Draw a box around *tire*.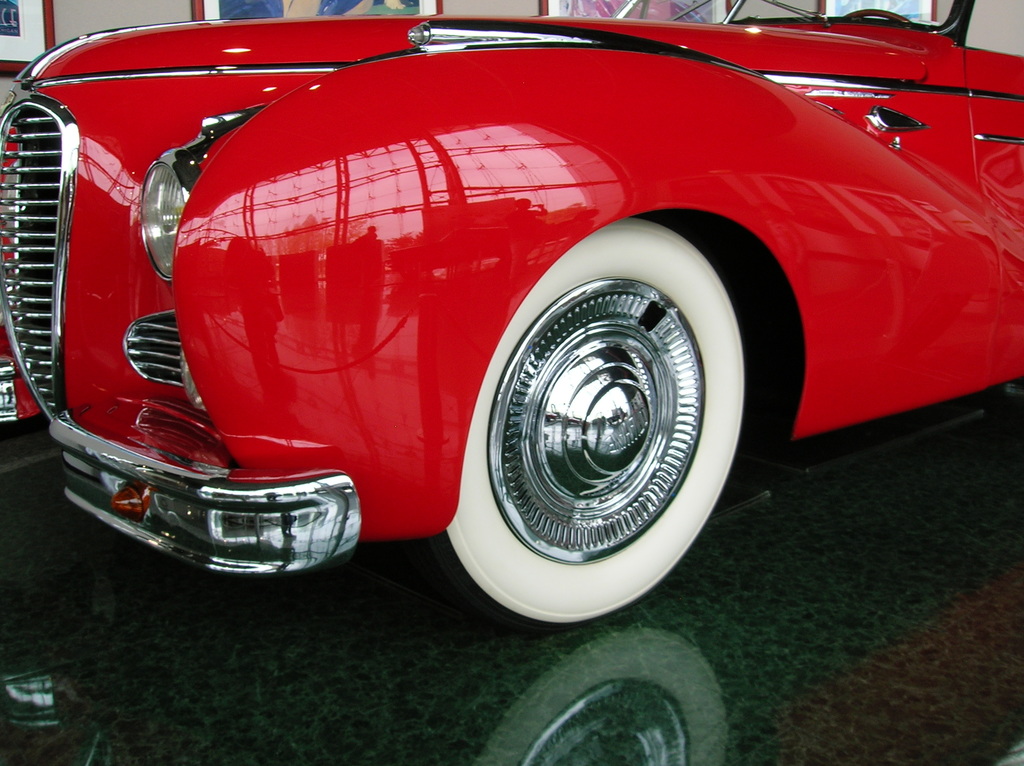
box=[420, 217, 762, 632].
